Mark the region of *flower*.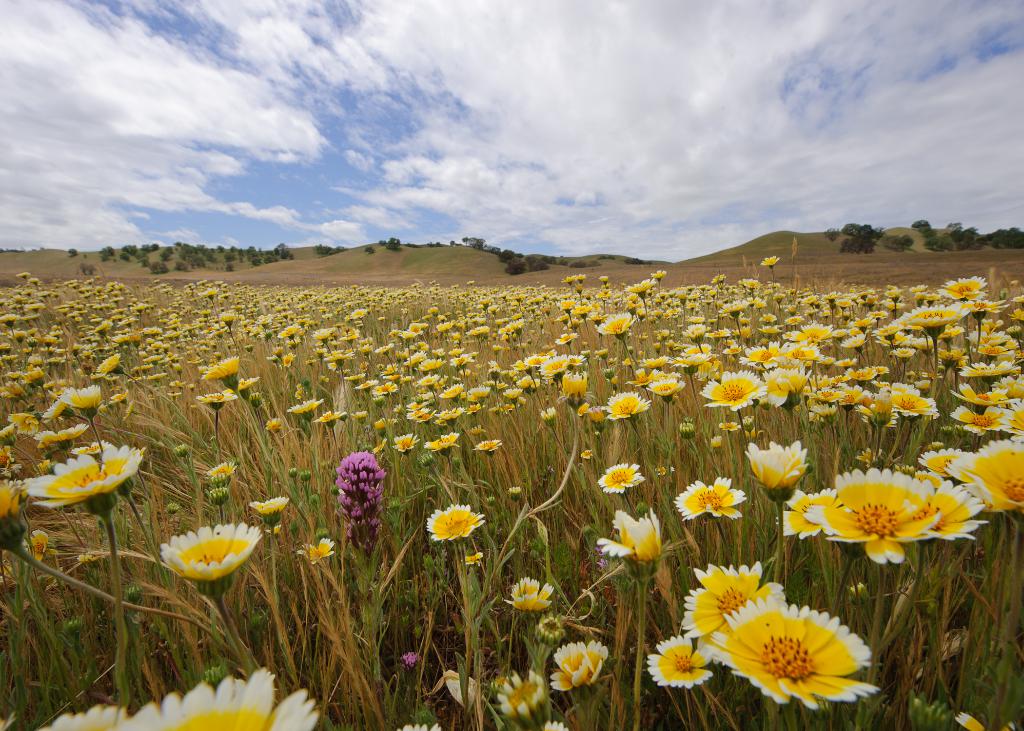
Region: bbox=[195, 390, 237, 405].
